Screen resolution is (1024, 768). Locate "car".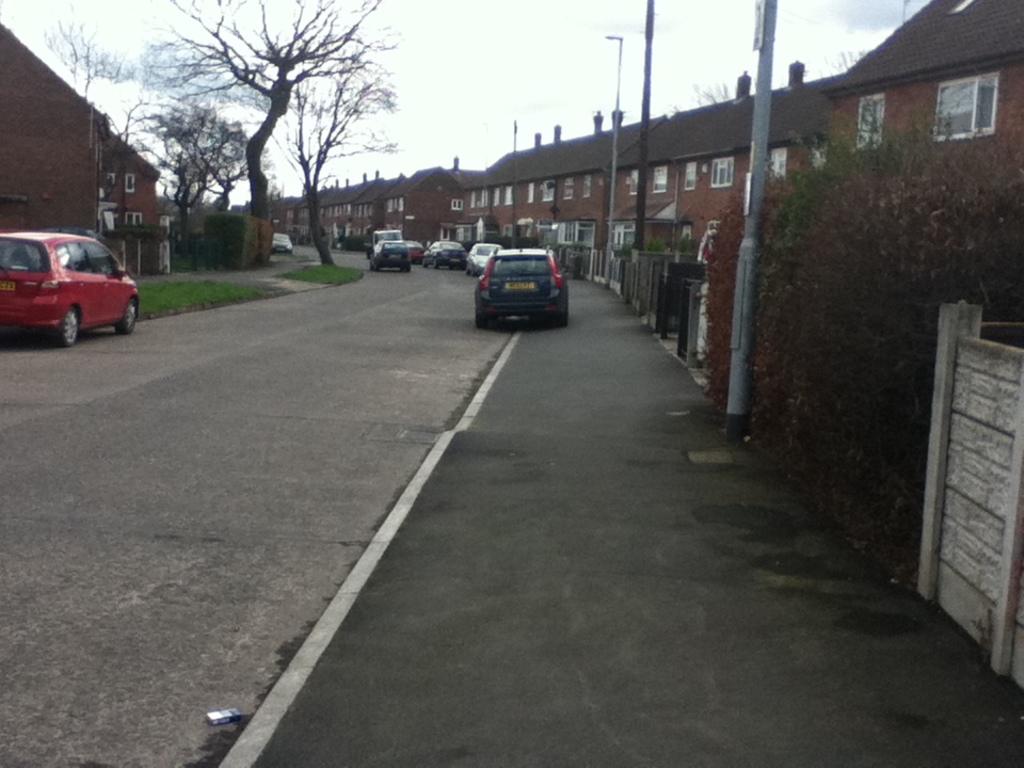
bbox=[367, 240, 409, 273].
